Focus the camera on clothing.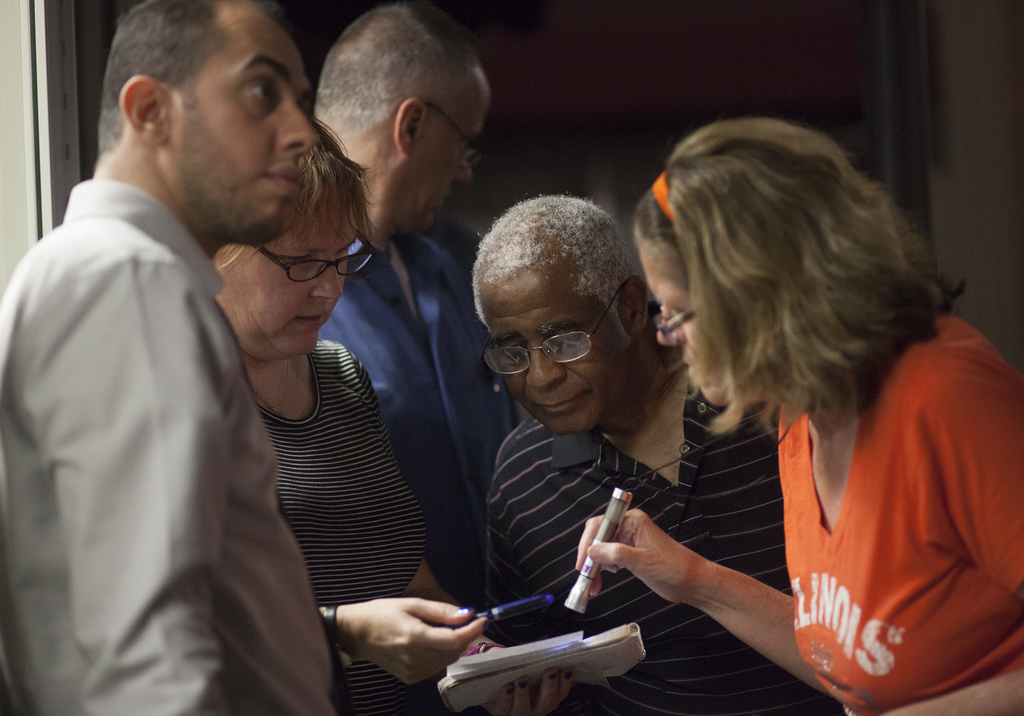
Focus region: 0:178:352:715.
